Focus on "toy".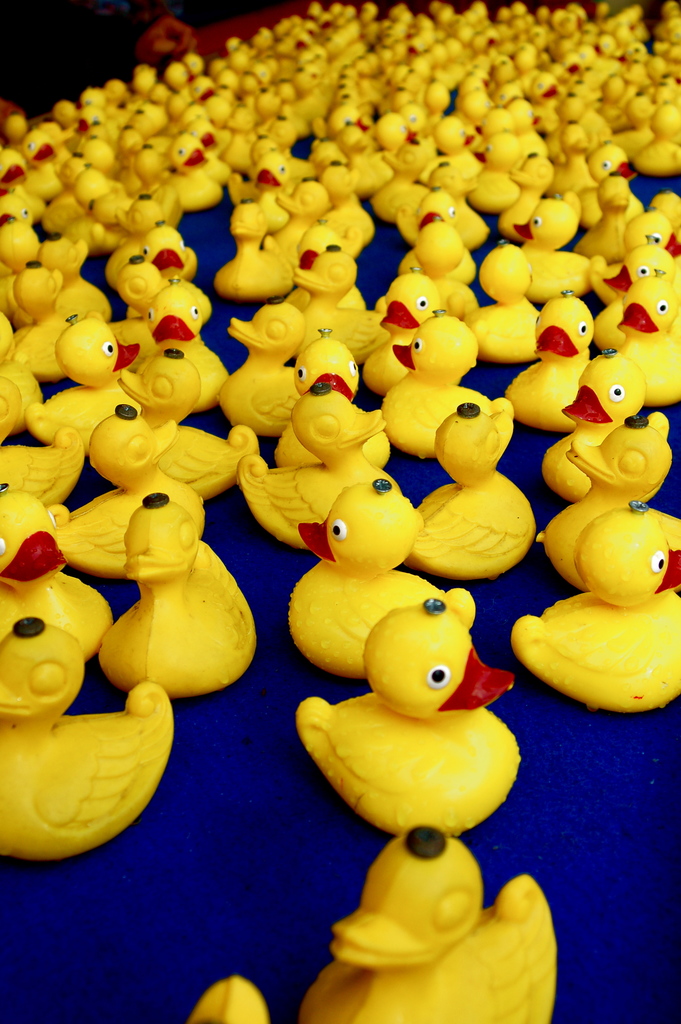
Focused at 501, 284, 592, 427.
